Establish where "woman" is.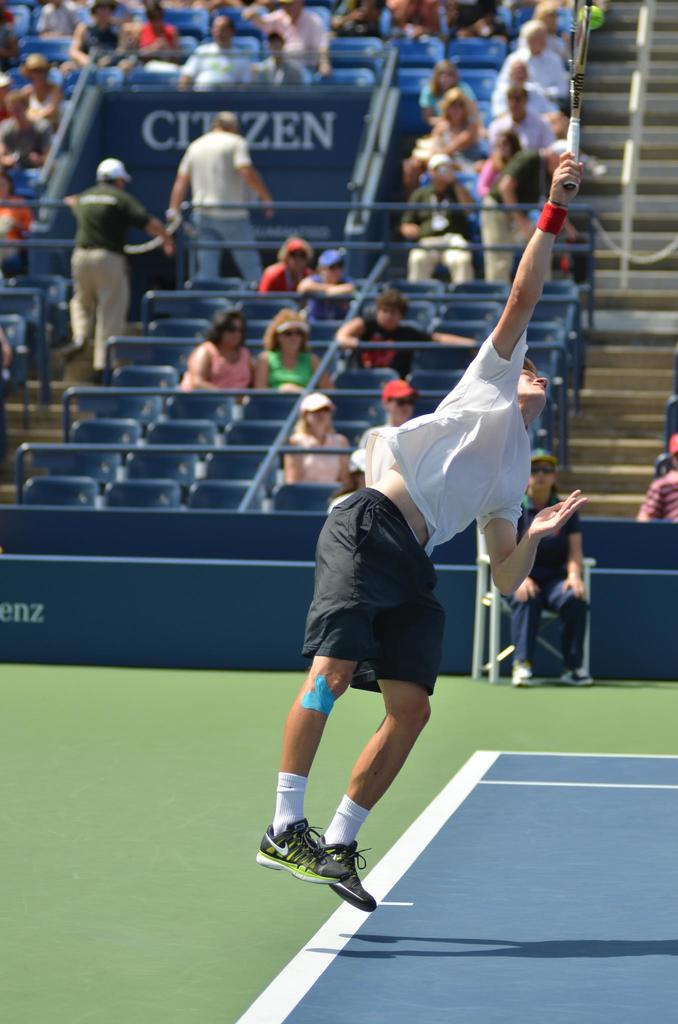
Established at x1=411 y1=64 x2=477 y2=113.
